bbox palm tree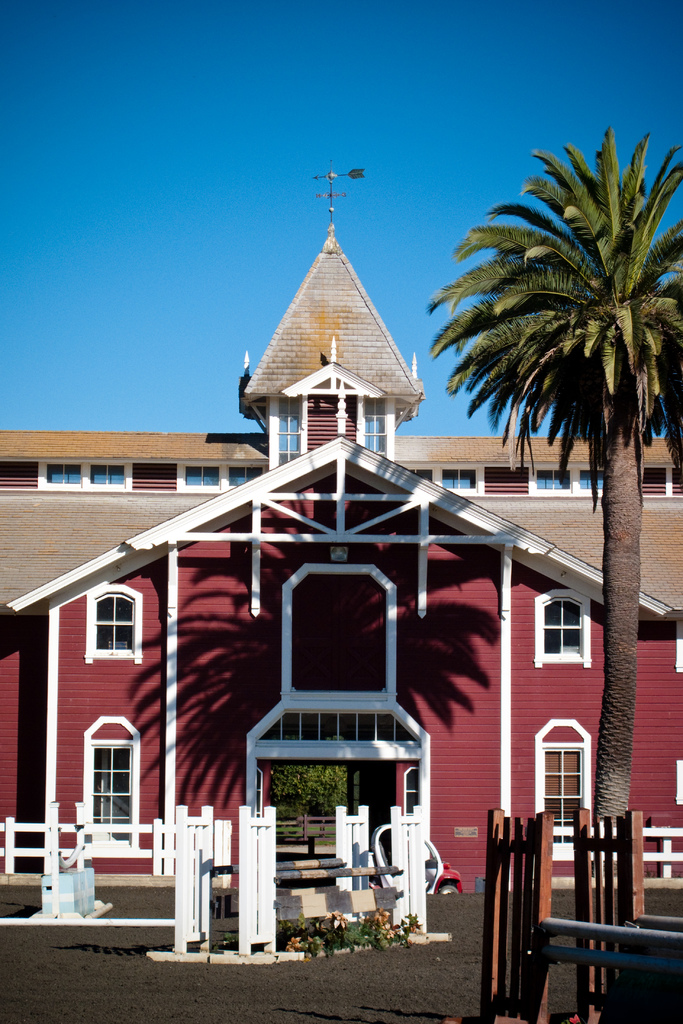
(419, 122, 682, 836)
